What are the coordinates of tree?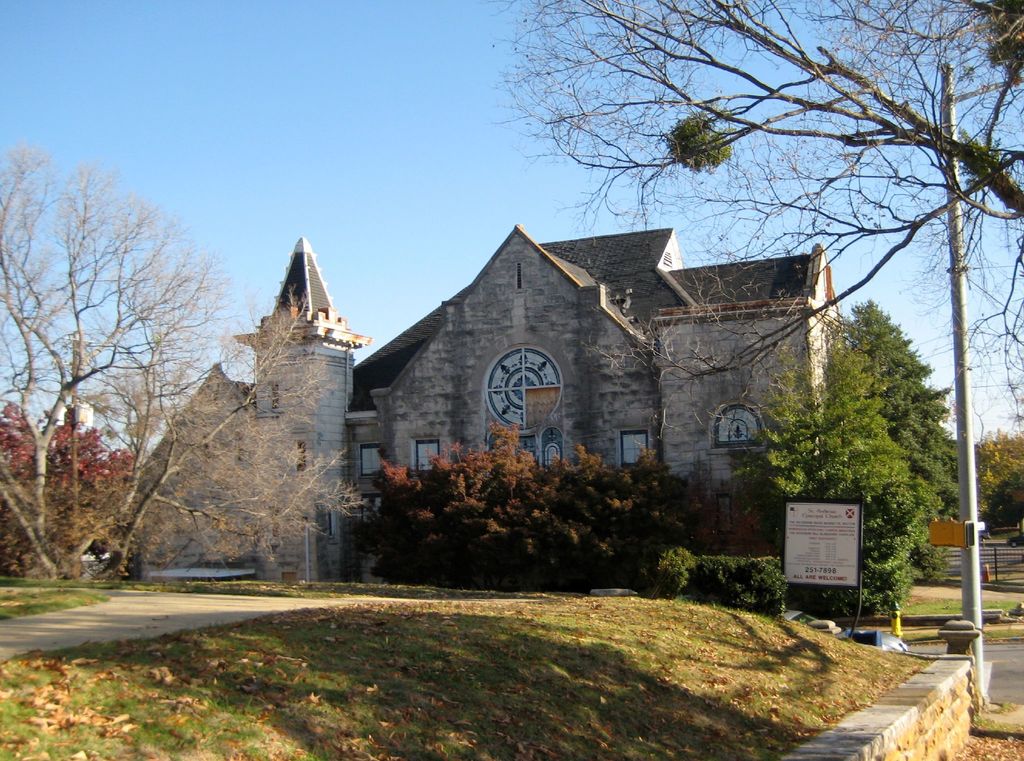
485, 0, 1023, 433.
